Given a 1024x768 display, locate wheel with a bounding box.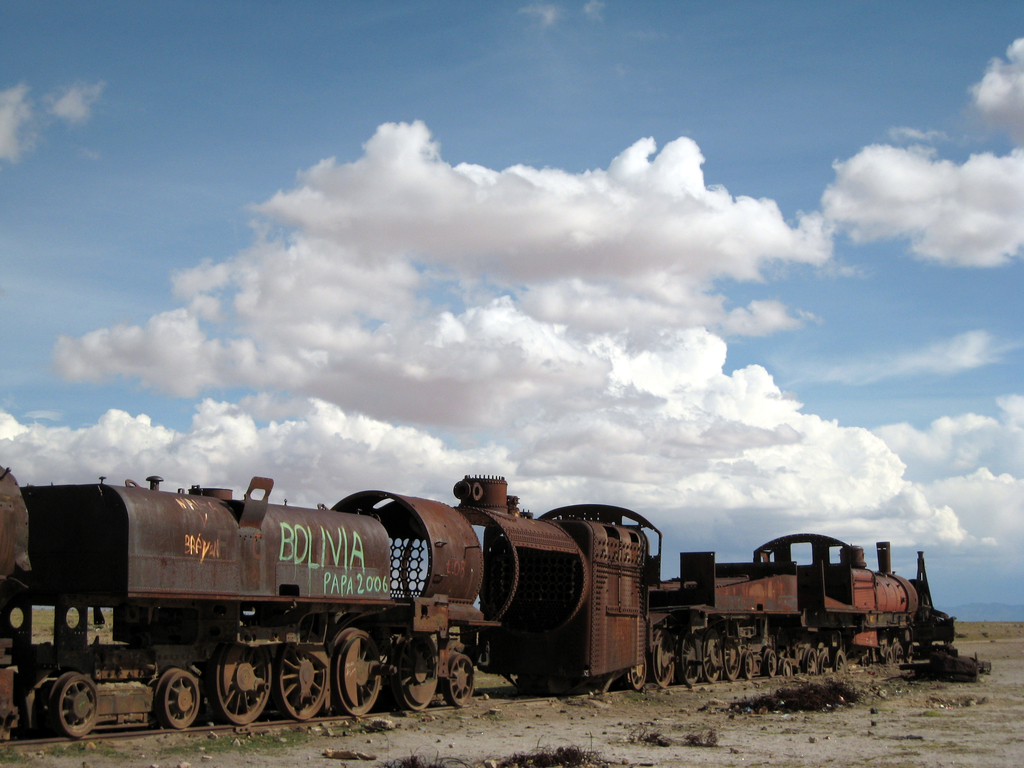
Located: [x1=835, y1=651, x2=847, y2=671].
